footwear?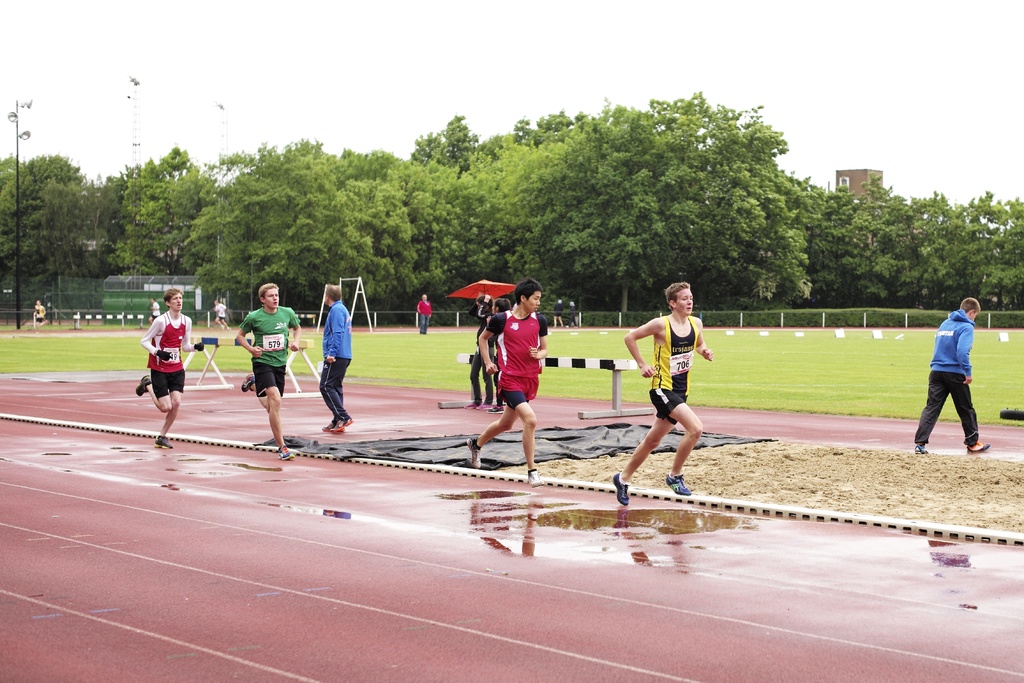
bbox=(468, 439, 481, 468)
